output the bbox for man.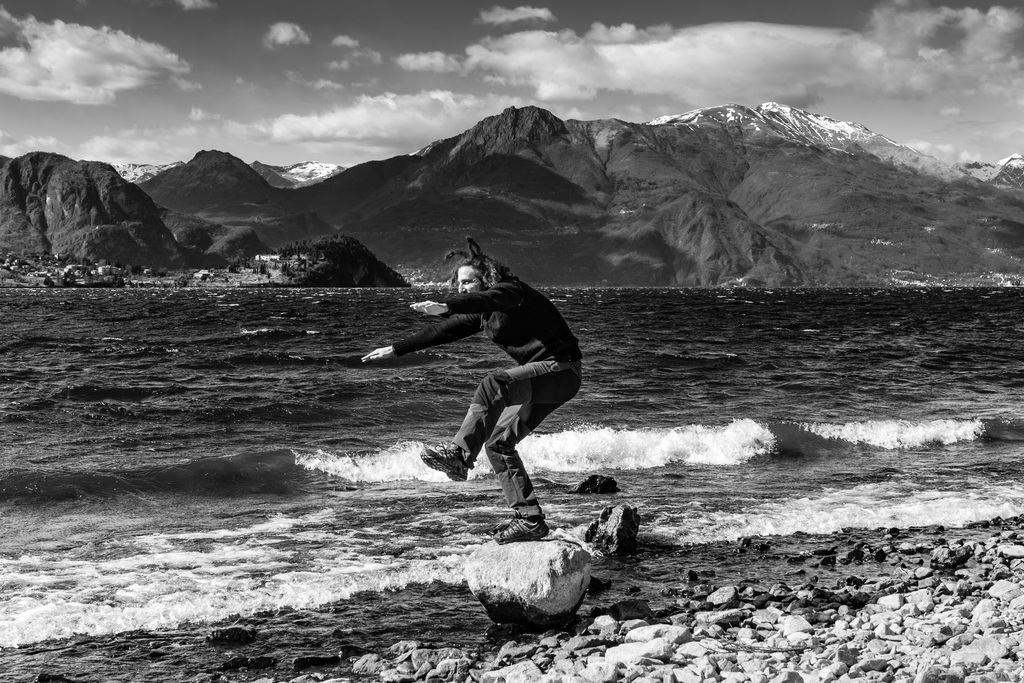
l=377, t=238, r=597, b=550.
